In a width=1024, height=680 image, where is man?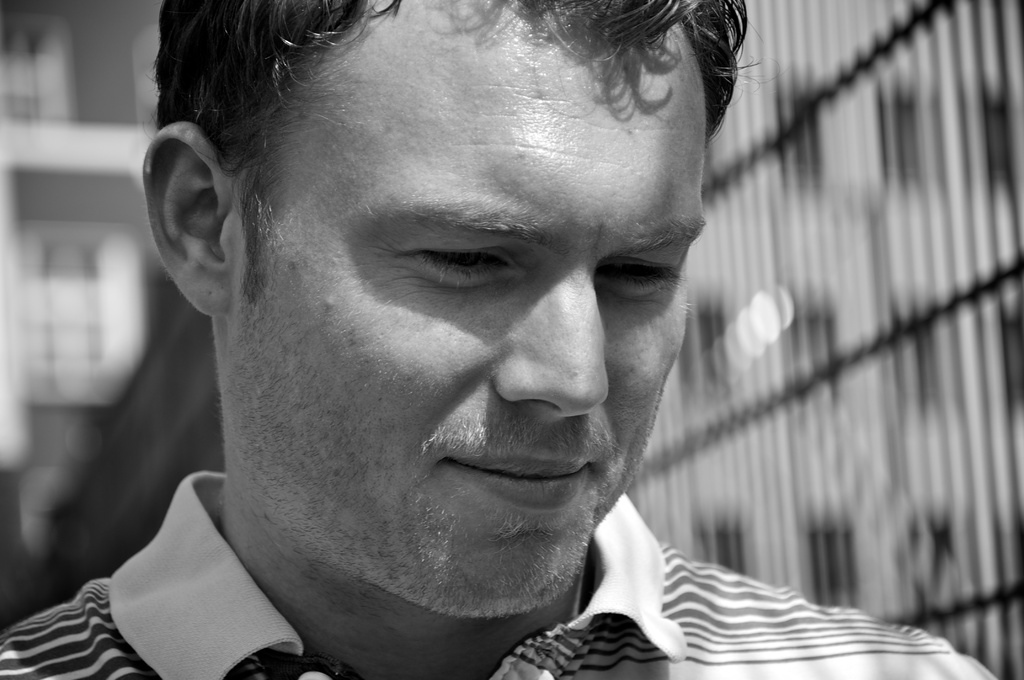
8 30 874 670.
